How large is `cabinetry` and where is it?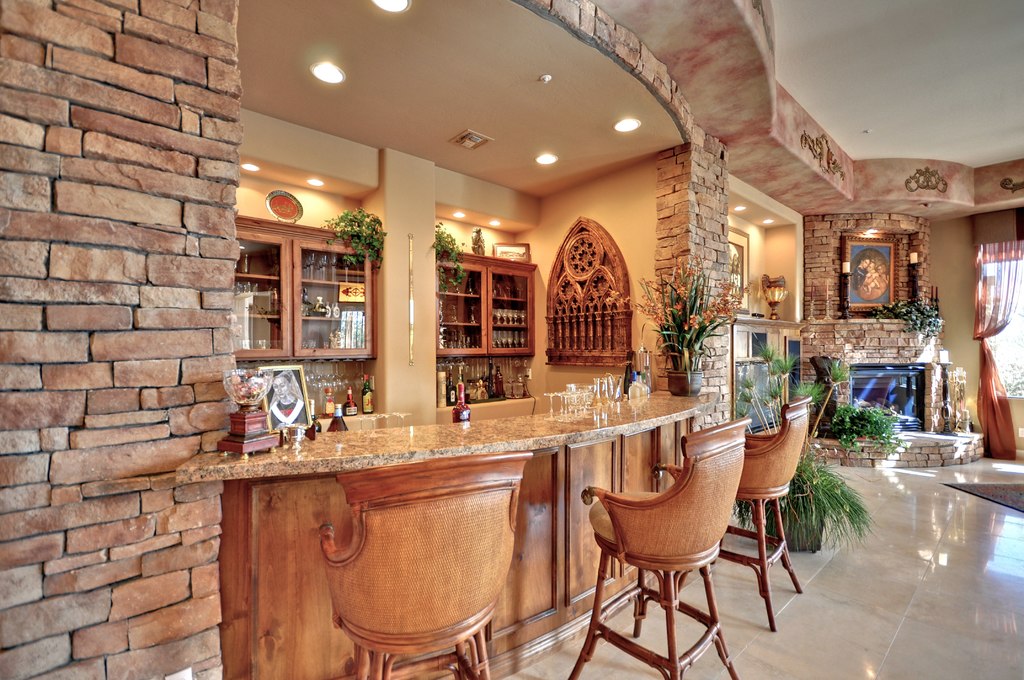
Bounding box: x1=188 y1=376 x2=705 y2=679.
